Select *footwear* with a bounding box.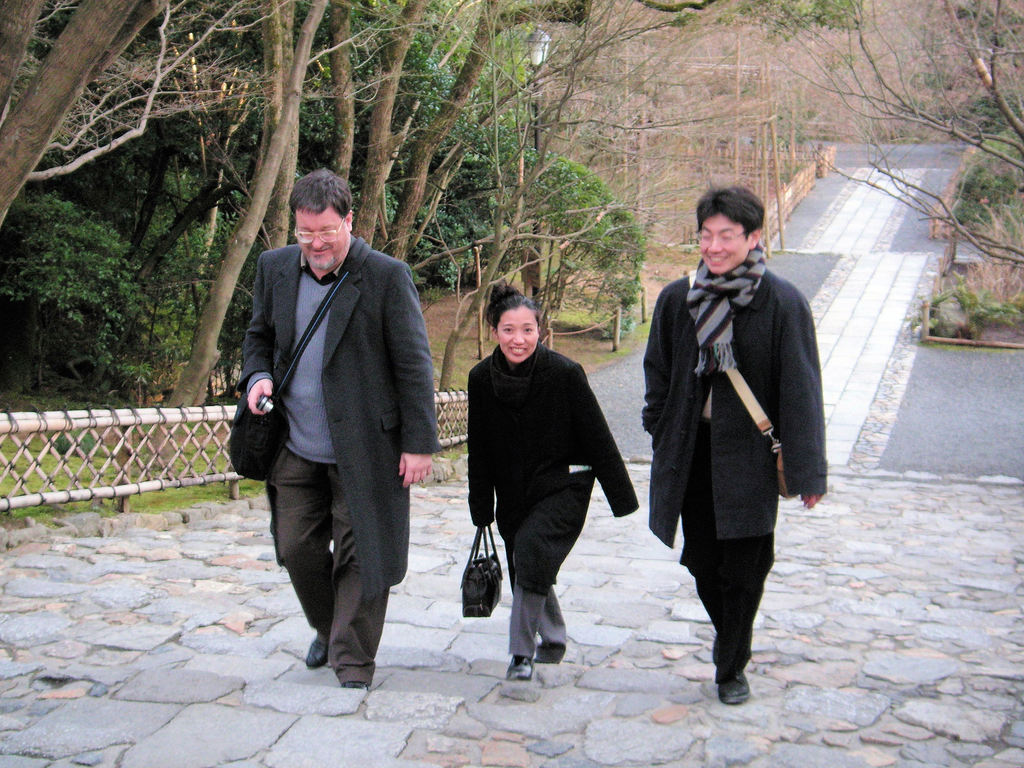
(left=502, top=655, right=532, bottom=683).
